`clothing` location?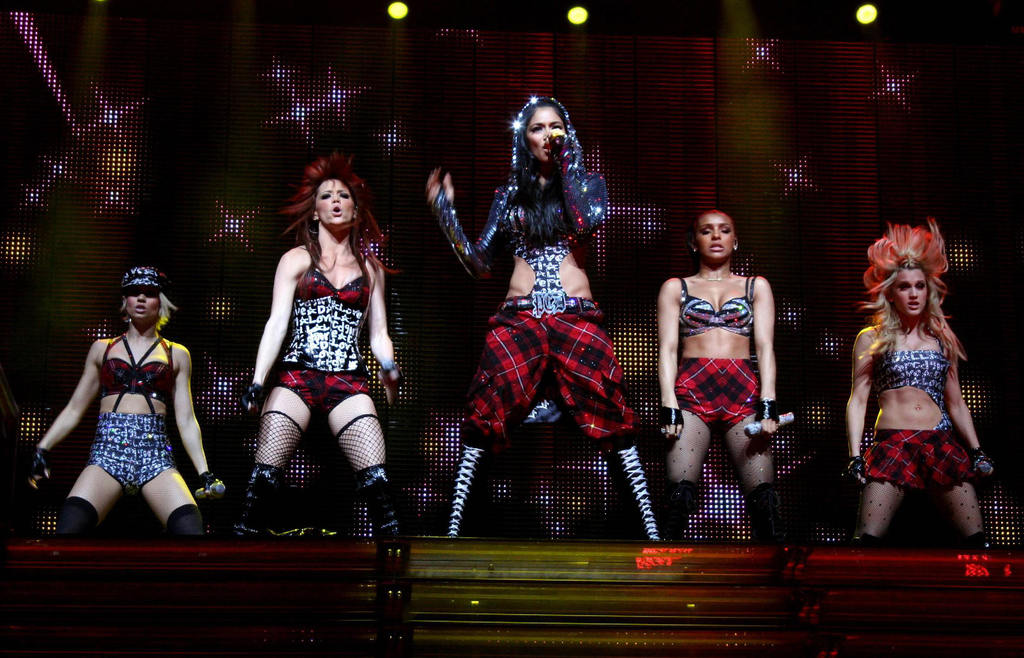
<bbox>431, 94, 663, 543</bbox>
